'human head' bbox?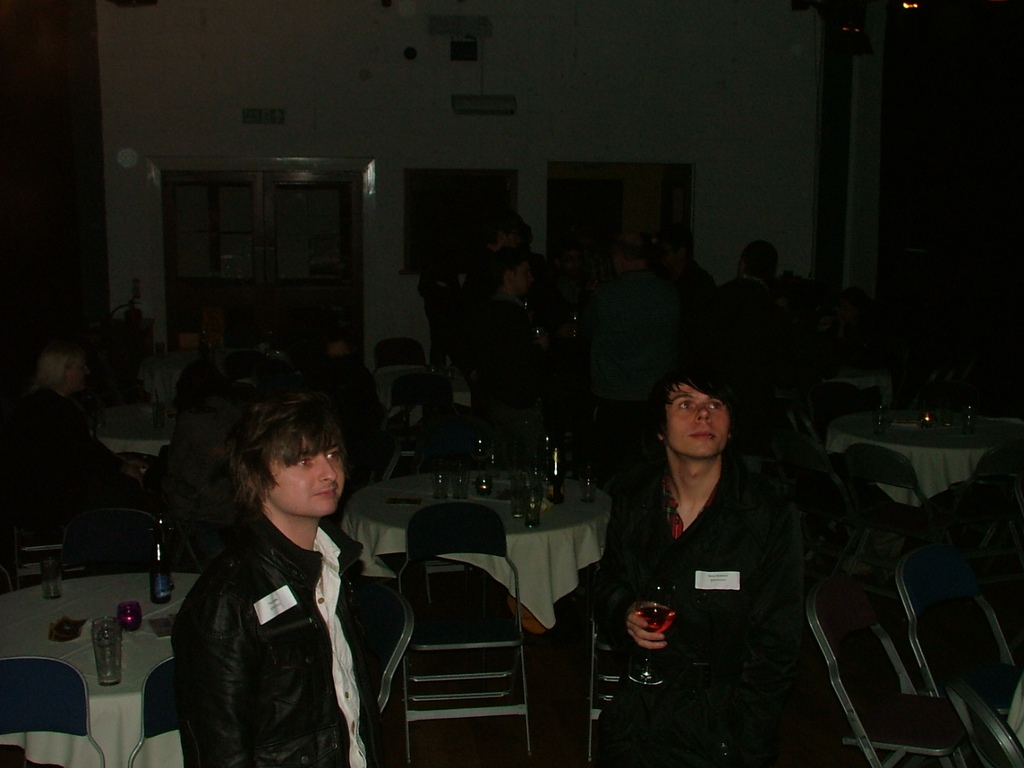
rect(650, 366, 738, 462)
